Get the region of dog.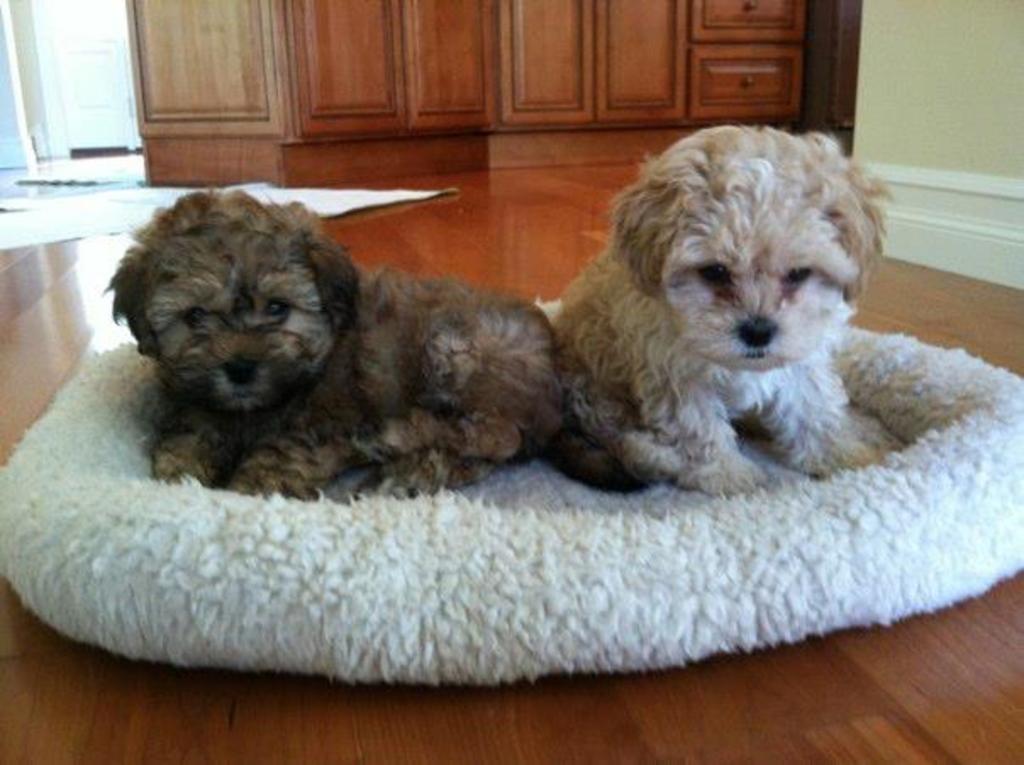
549, 124, 900, 497.
